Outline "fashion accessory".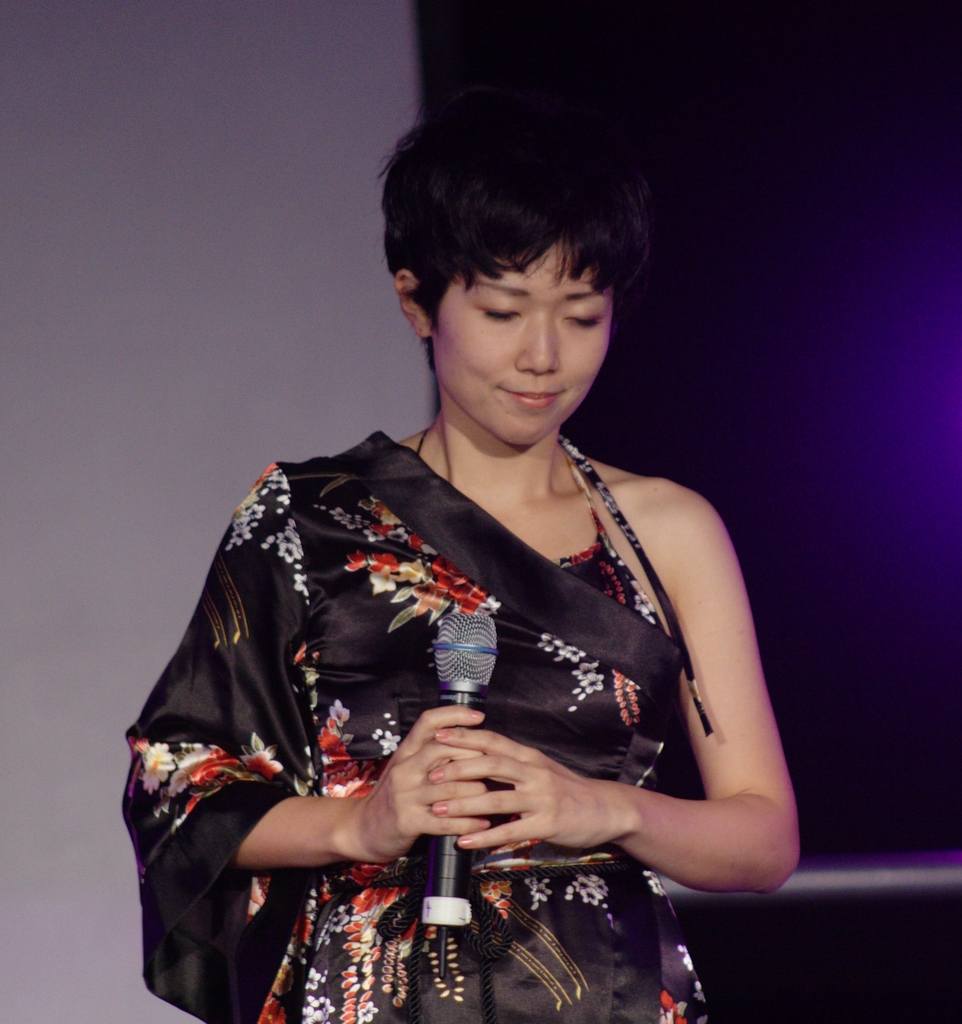
Outline: [left=430, top=765, right=444, bottom=781].
